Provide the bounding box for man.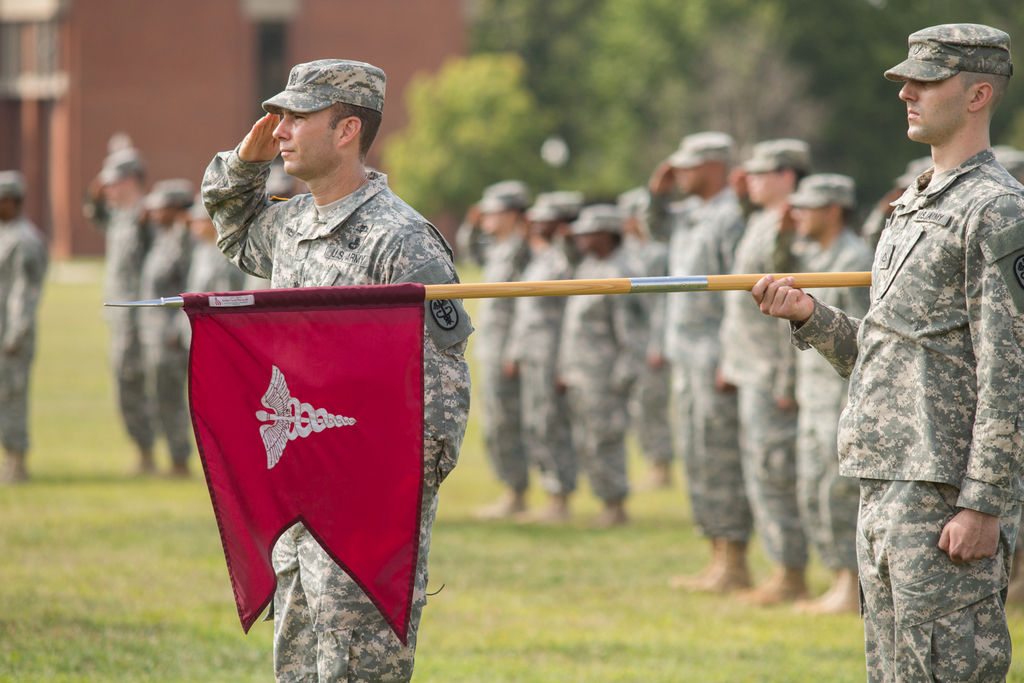
(left=80, top=146, right=160, bottom=481).
